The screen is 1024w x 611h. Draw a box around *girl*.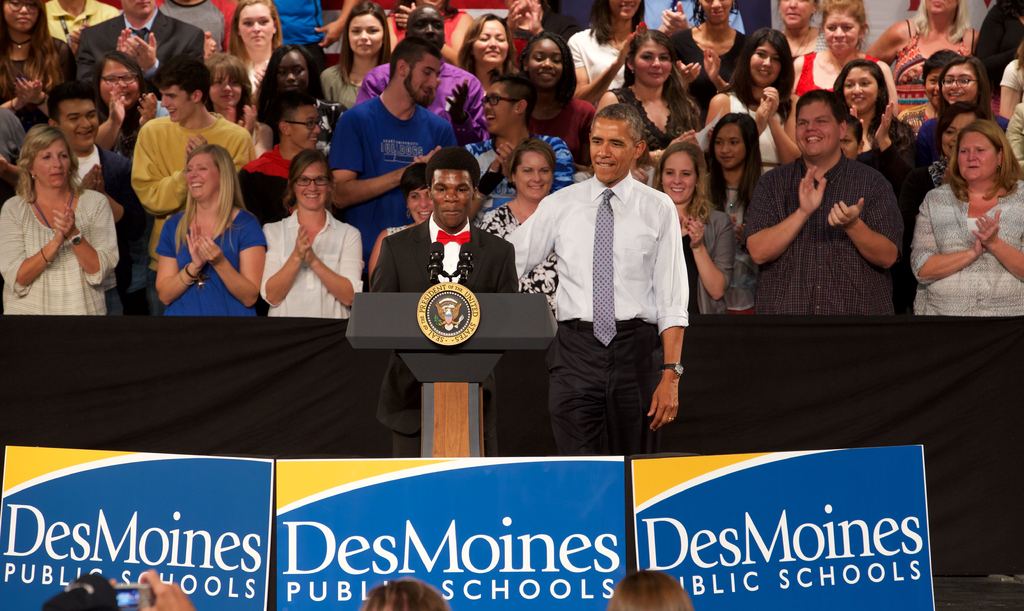
[0, 0, 77, 133].
